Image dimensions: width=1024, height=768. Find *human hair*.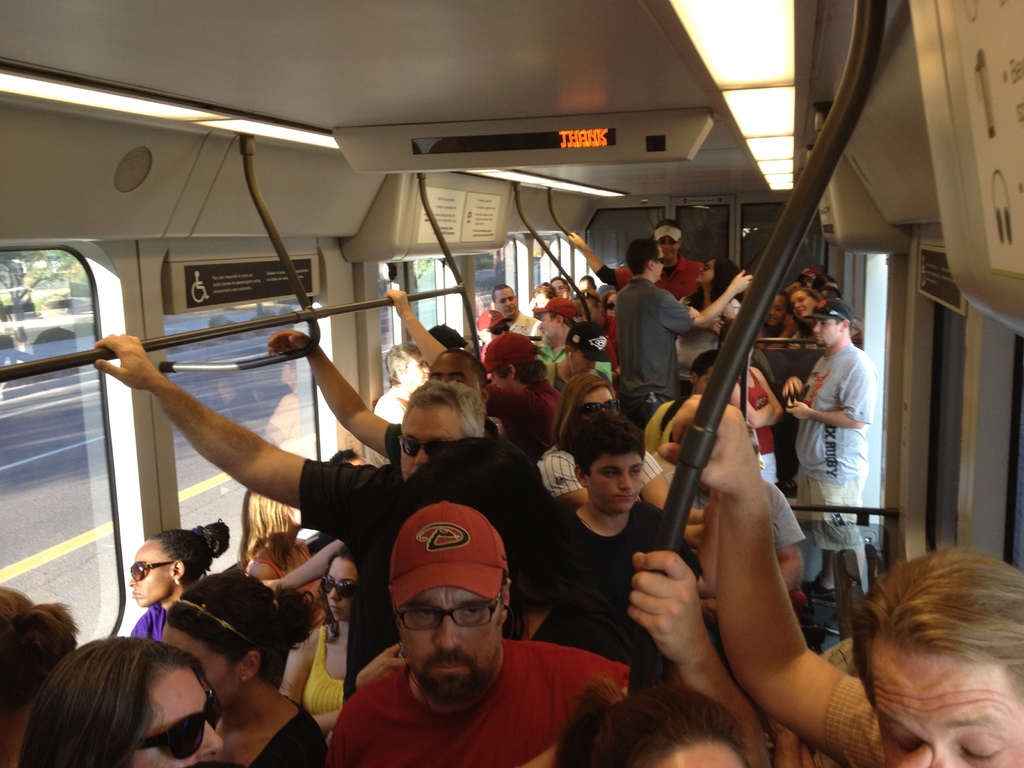
detection(21, 636, 217, 767).
